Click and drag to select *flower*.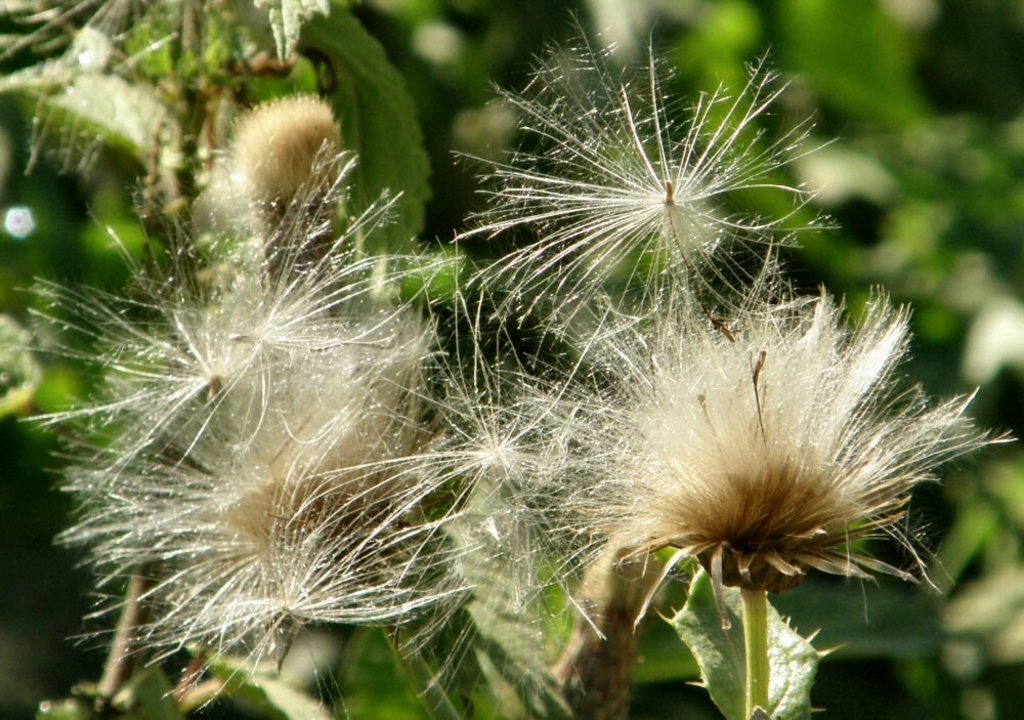
Selection: bbox=(0, 0, 335, 200).
